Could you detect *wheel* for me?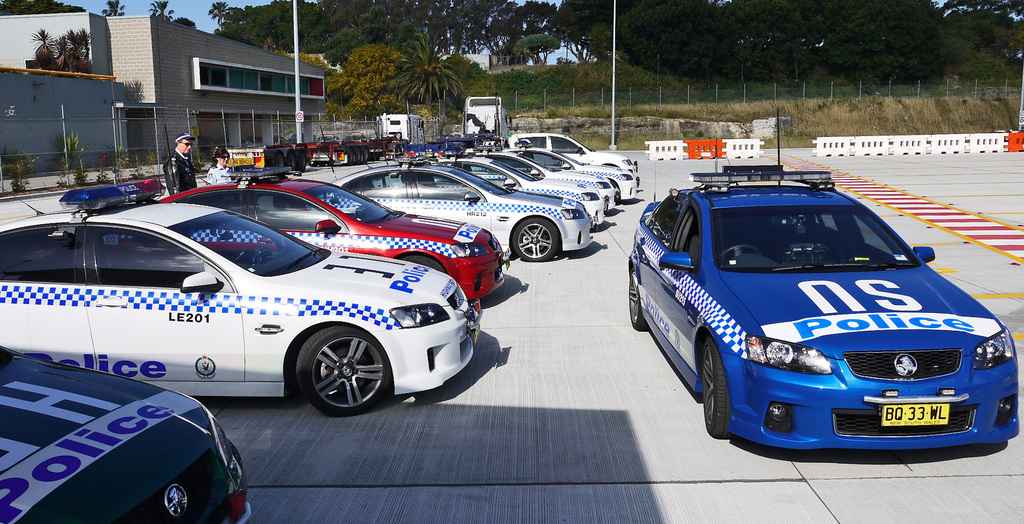
Detection result: <box>275,155,281,165</box>.
